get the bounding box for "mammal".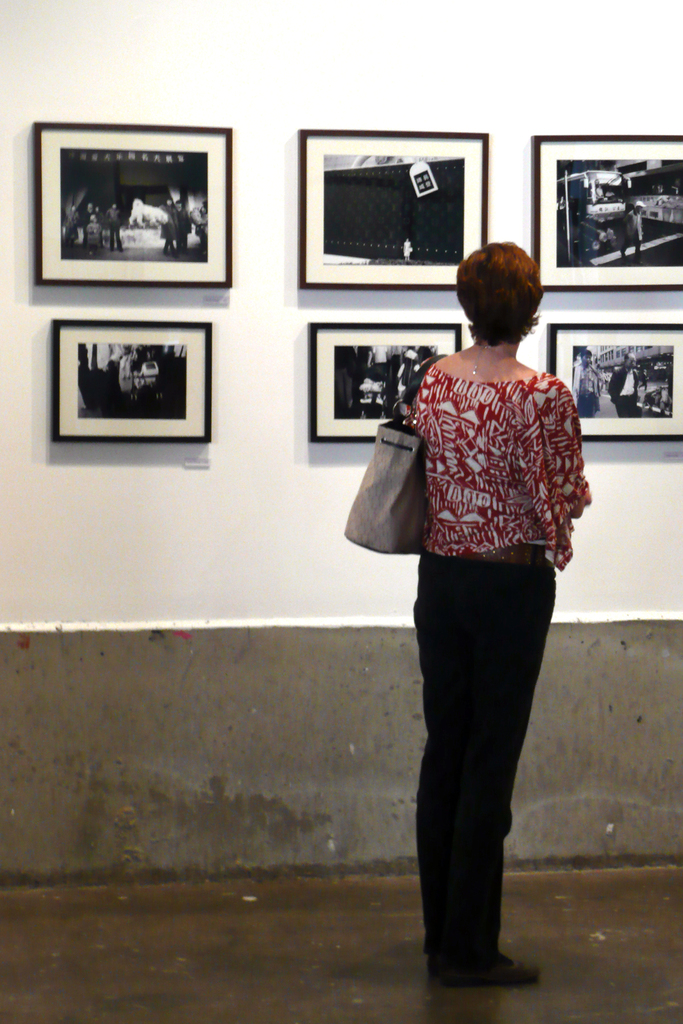
367/347/388/383.
